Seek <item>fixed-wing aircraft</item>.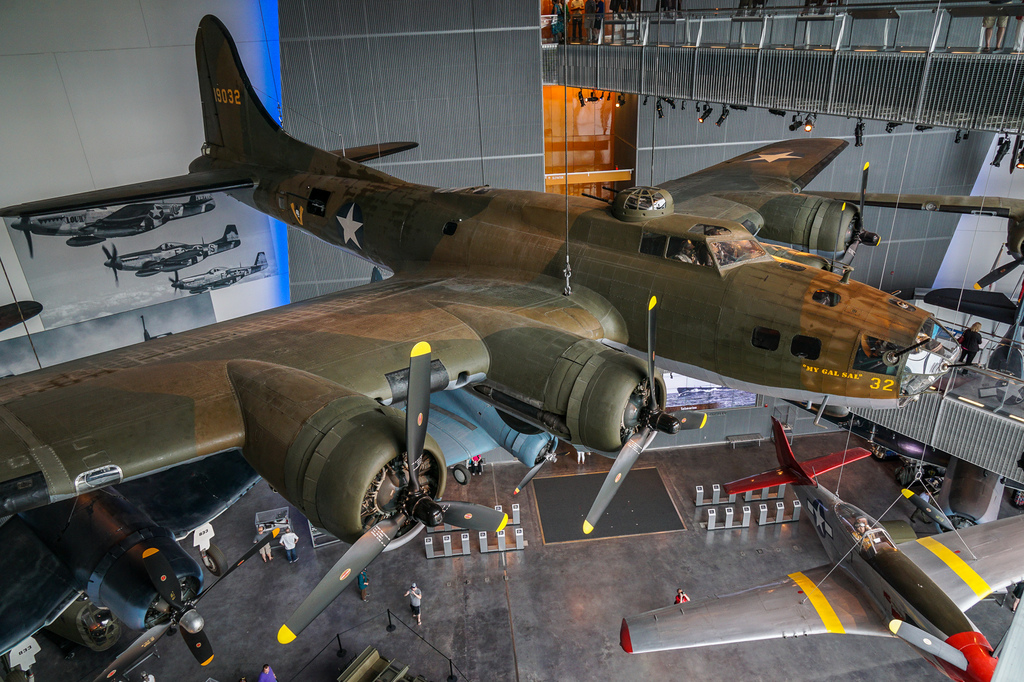
[389,388,560,497].
